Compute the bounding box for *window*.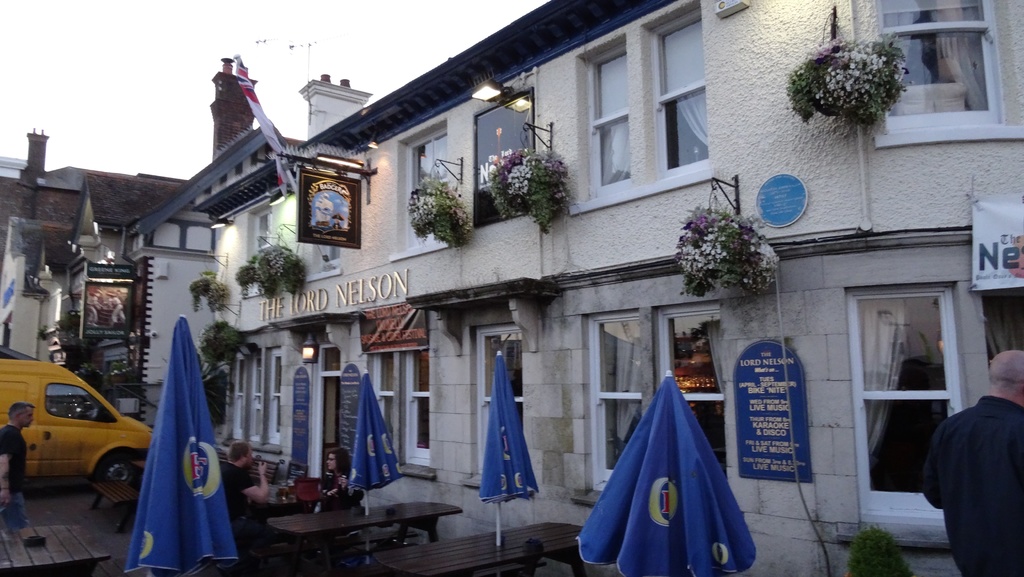
box=[837, 286, 967, 537].
